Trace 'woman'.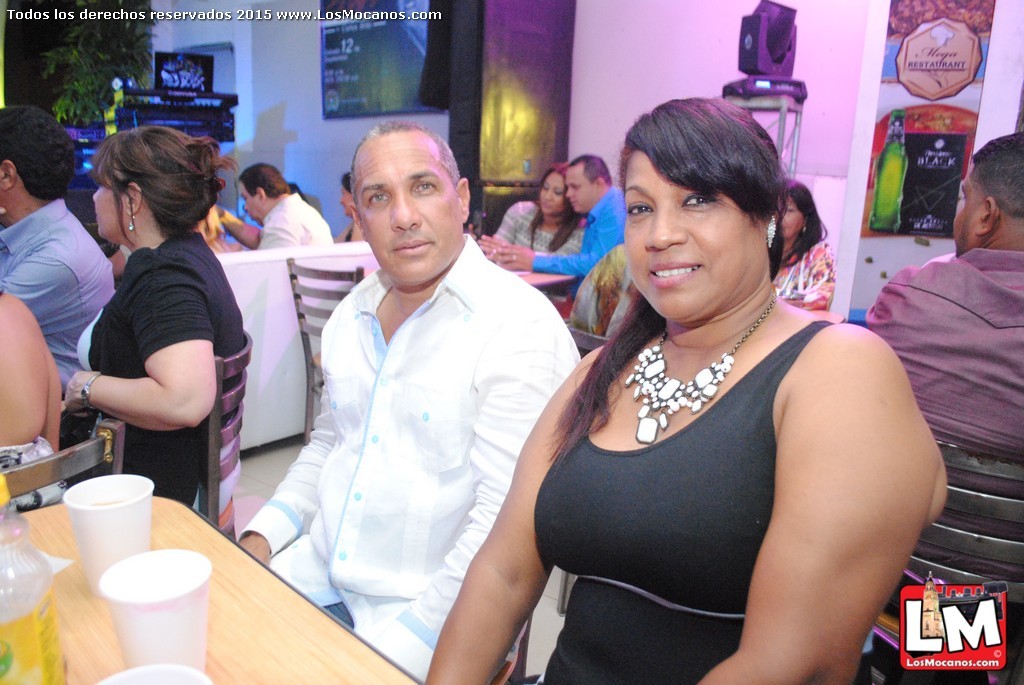
Traced to 764/177/835/321.
